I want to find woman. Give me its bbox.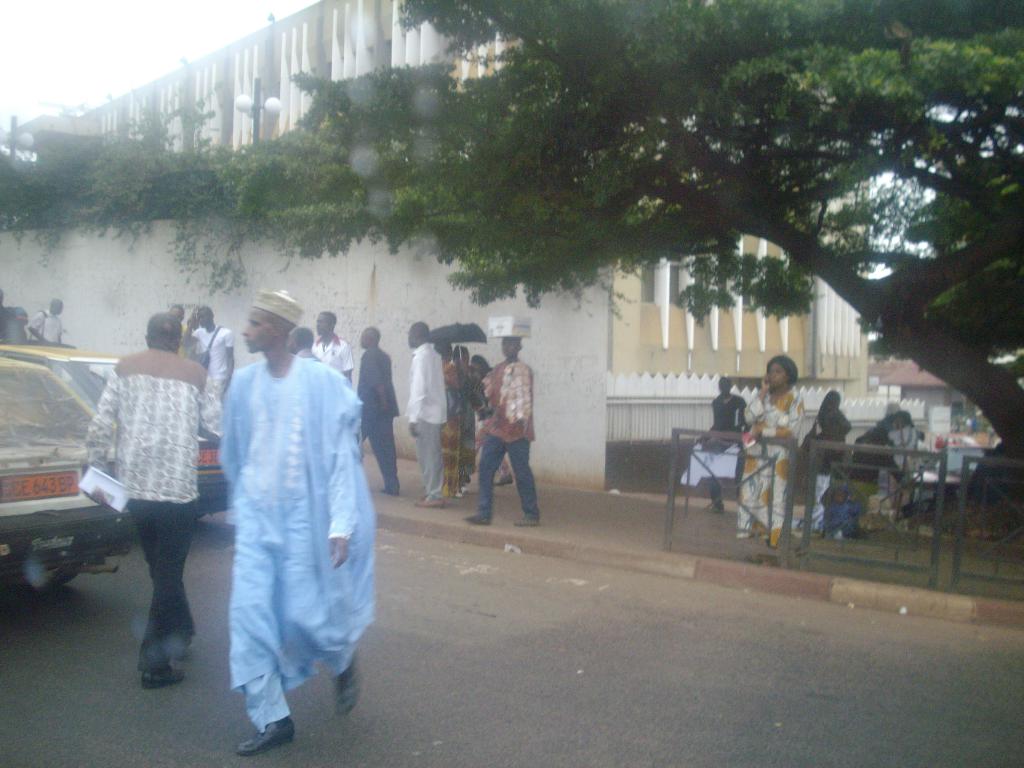
left=739, top=354, right=808, bottom=548.
